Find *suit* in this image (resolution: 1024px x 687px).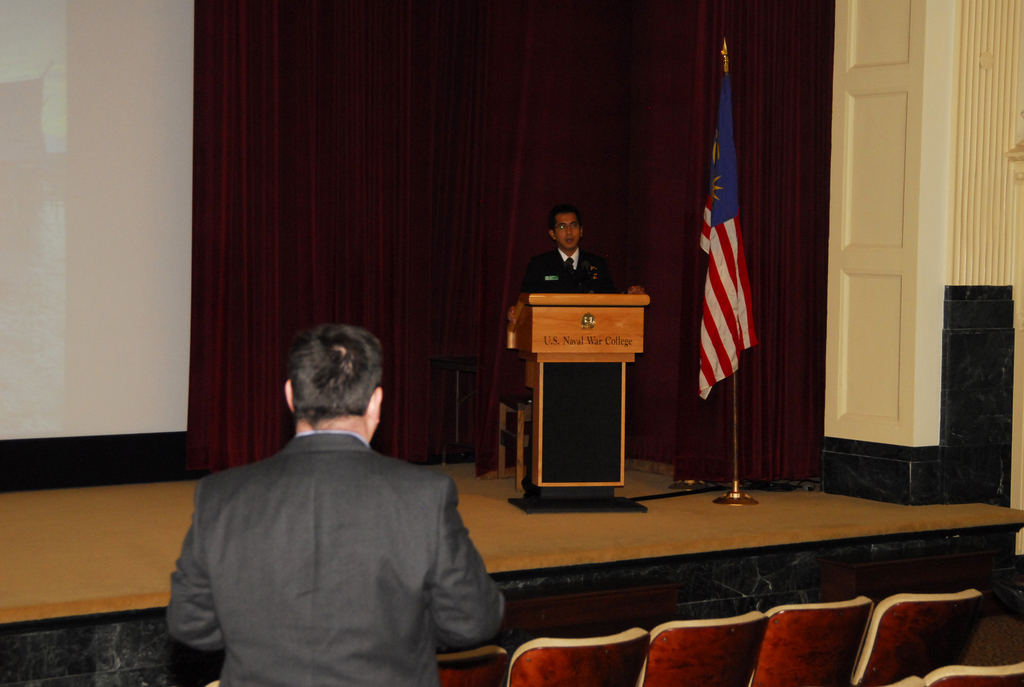
bbox=[168, 340, 481, 681].
